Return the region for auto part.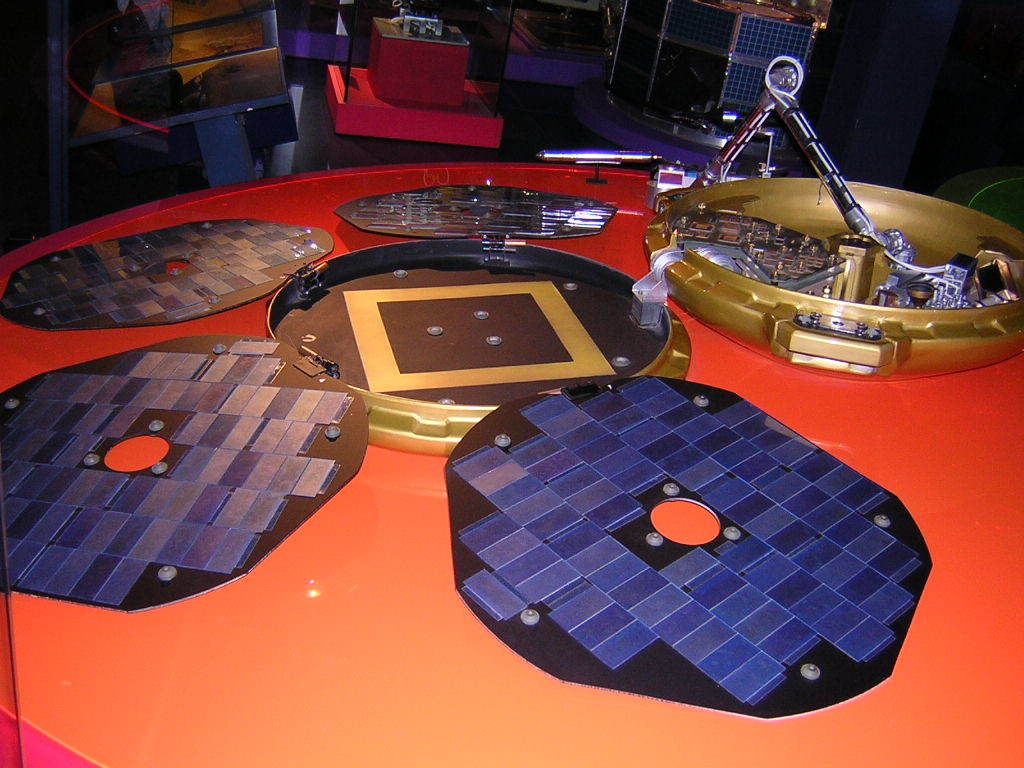
BBox(336, 183, 617, 238).
